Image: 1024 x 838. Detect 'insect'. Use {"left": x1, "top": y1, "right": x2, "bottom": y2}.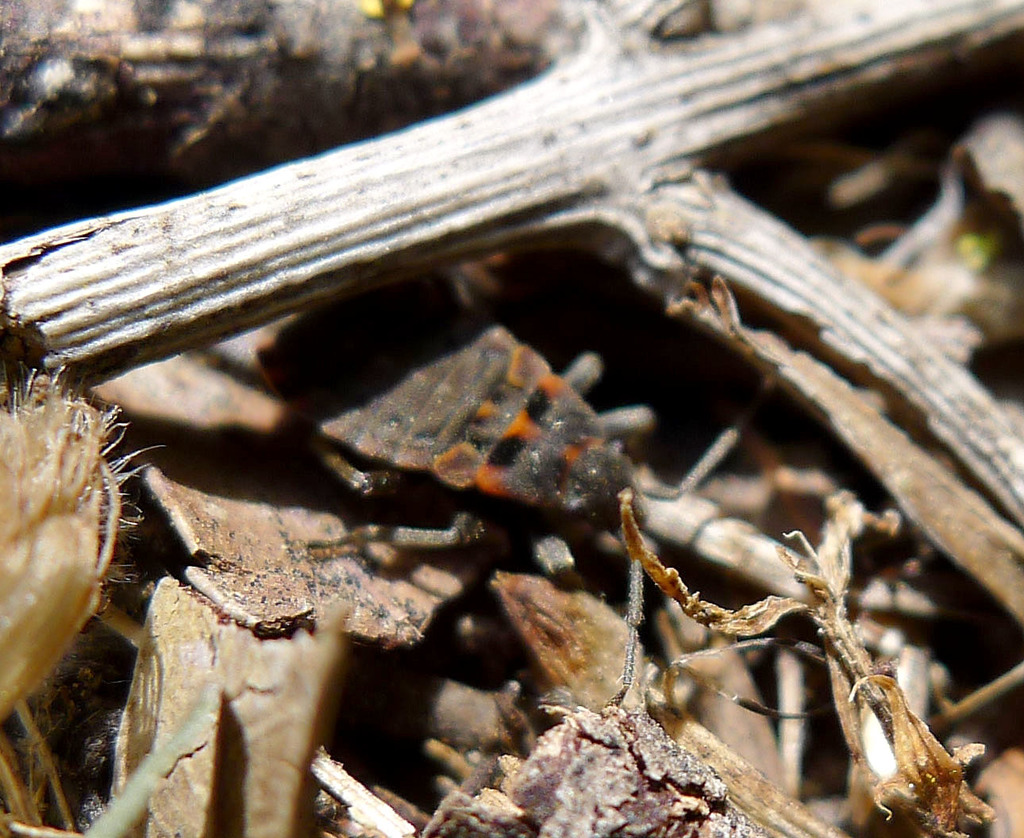
{"left": 208, "top": 273, "right": 818, "bottom": 728}.
